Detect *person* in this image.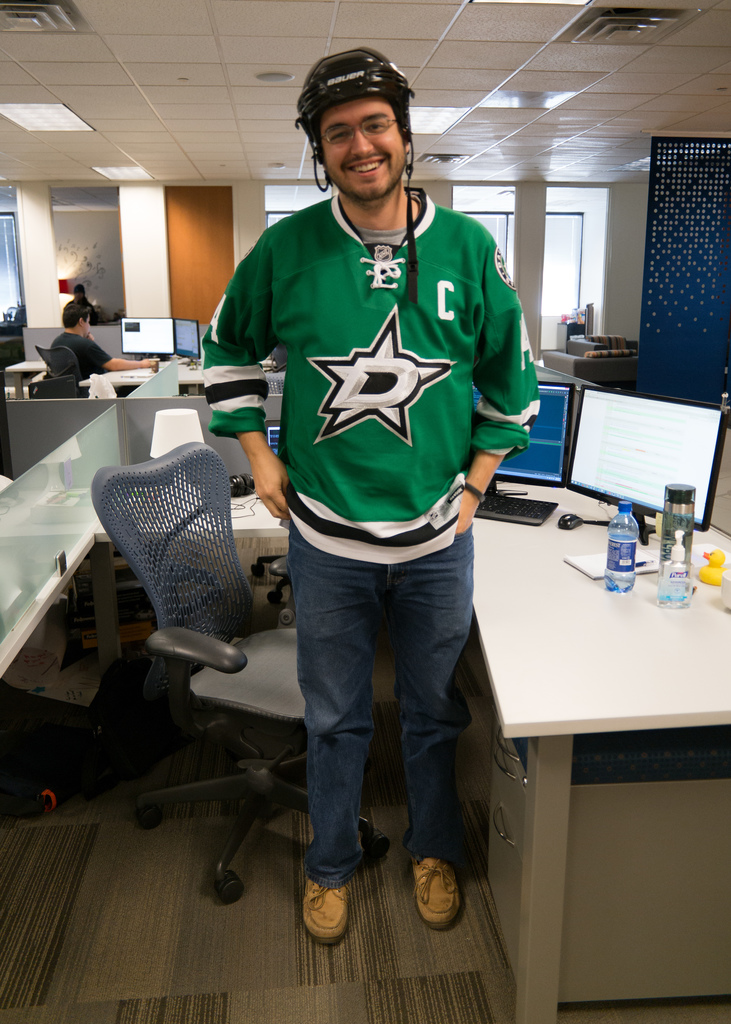
Detection: bbox=[199, 82, 543, 920].
